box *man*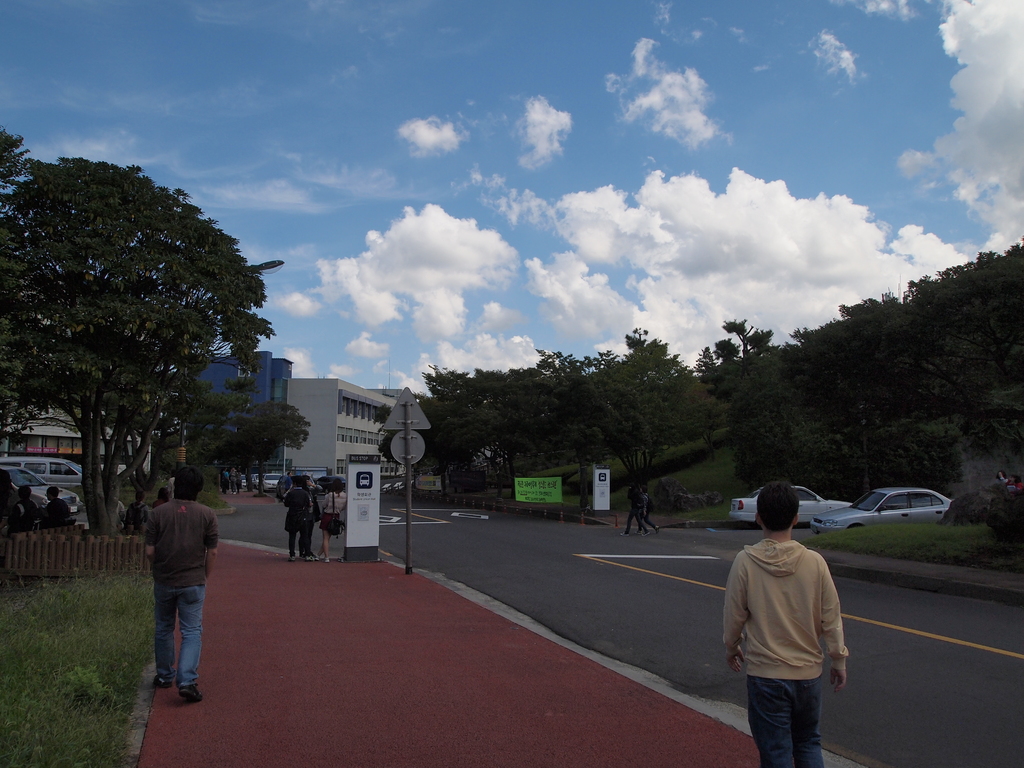
(left=150, top=465, right=224, bottom=702)
